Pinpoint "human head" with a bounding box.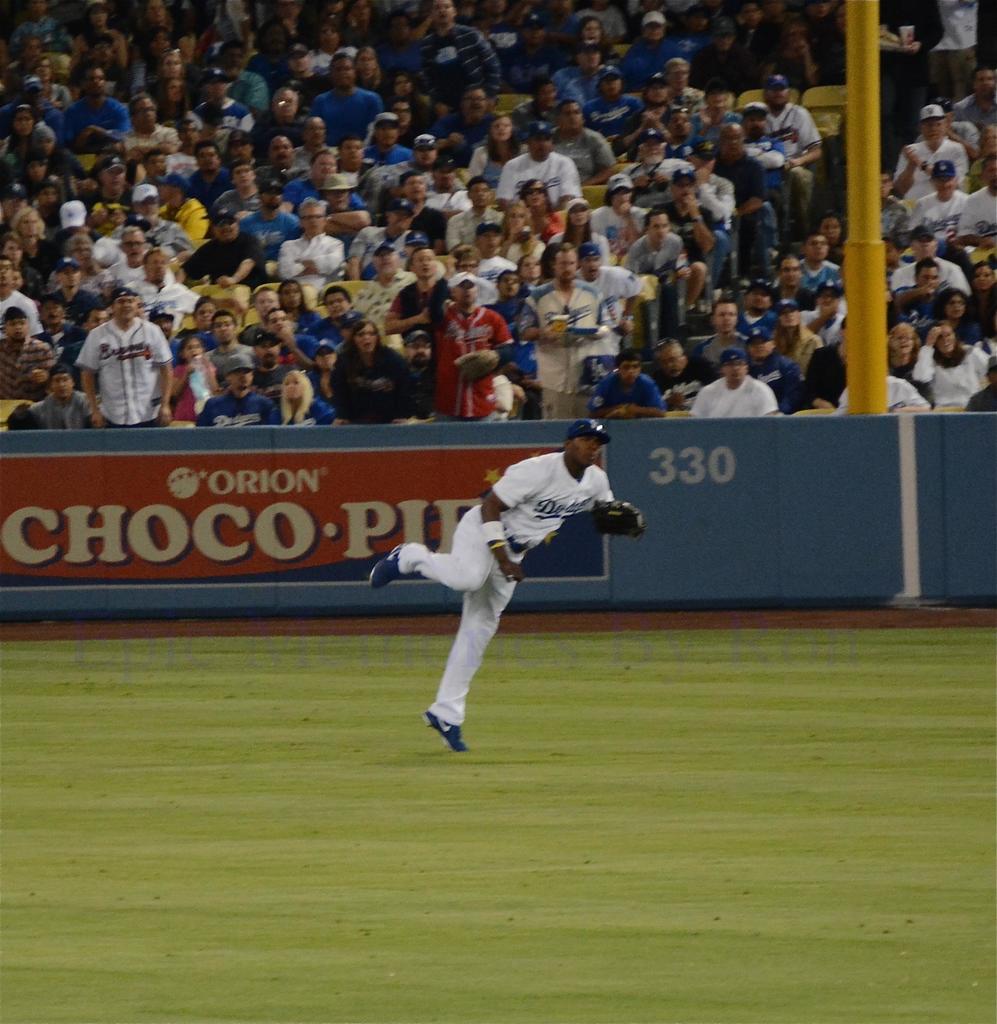
select_region(724, 123, 742, 152).
